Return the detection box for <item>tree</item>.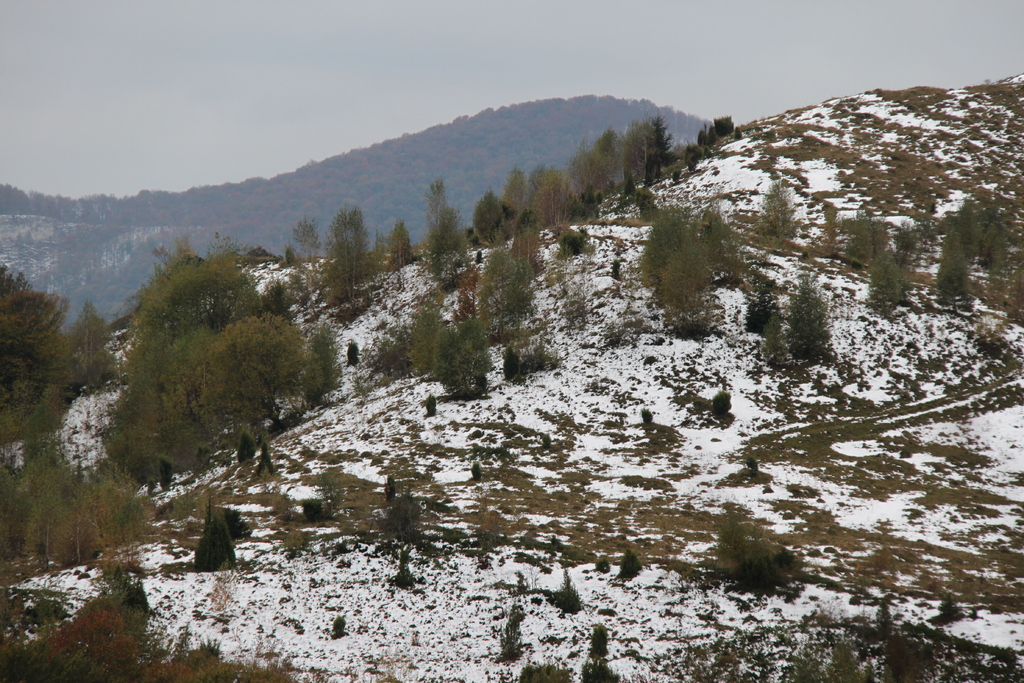
427, 309, 503, 404.
